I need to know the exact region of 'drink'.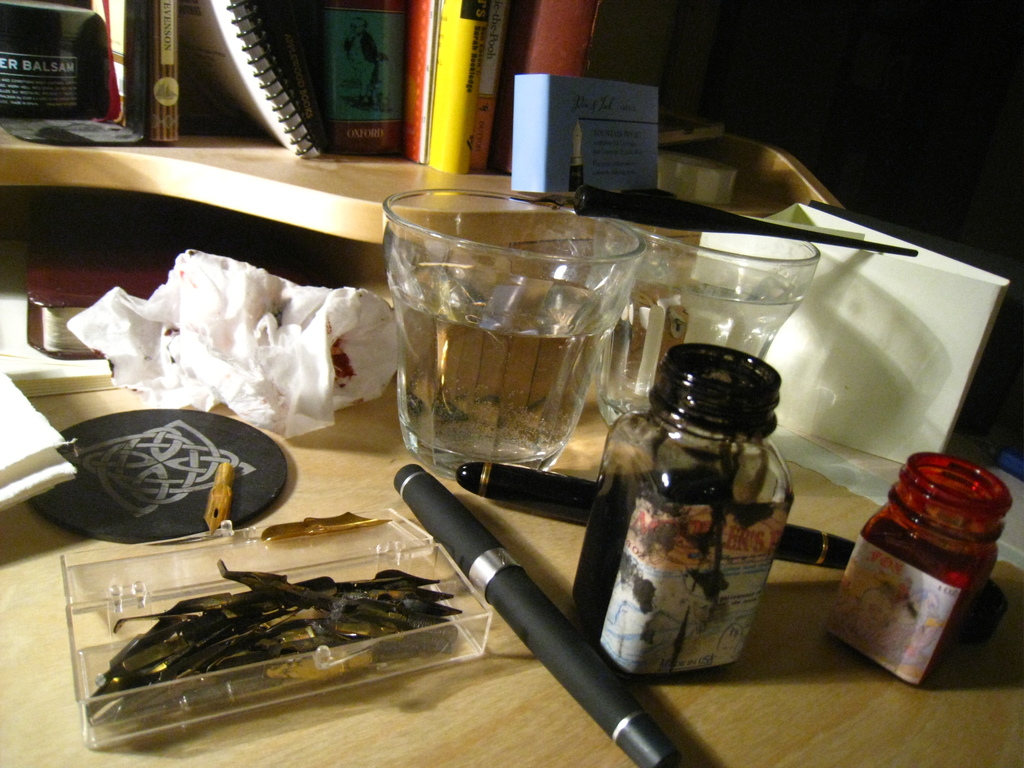
Region: (389, 276, 631, 476).
